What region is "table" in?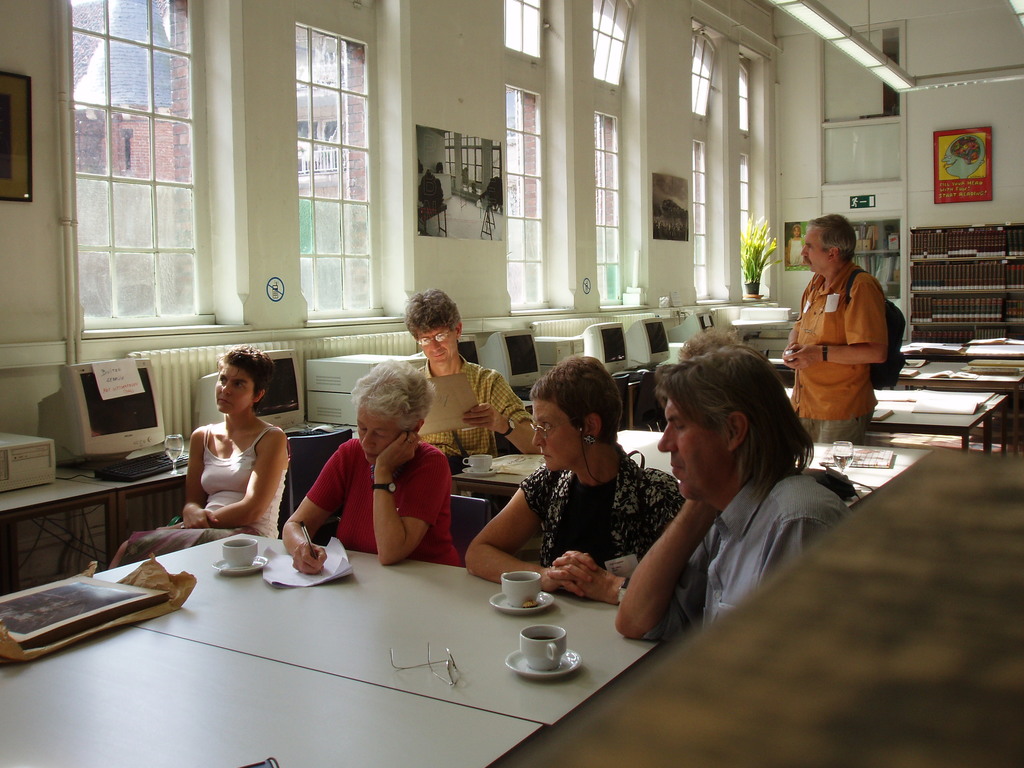
x1=0 y1=474 x2=112 y2=593.
